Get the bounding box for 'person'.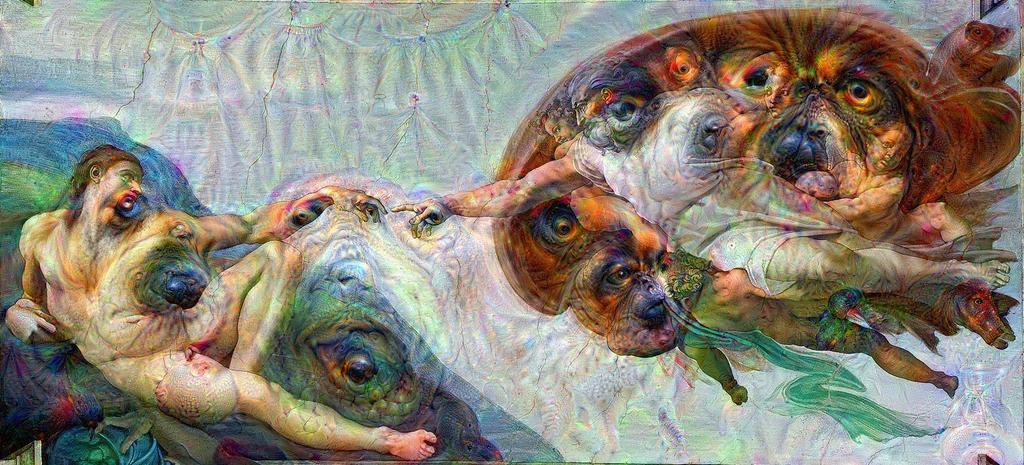
left=527, top=101, right=584, bottom=165.
